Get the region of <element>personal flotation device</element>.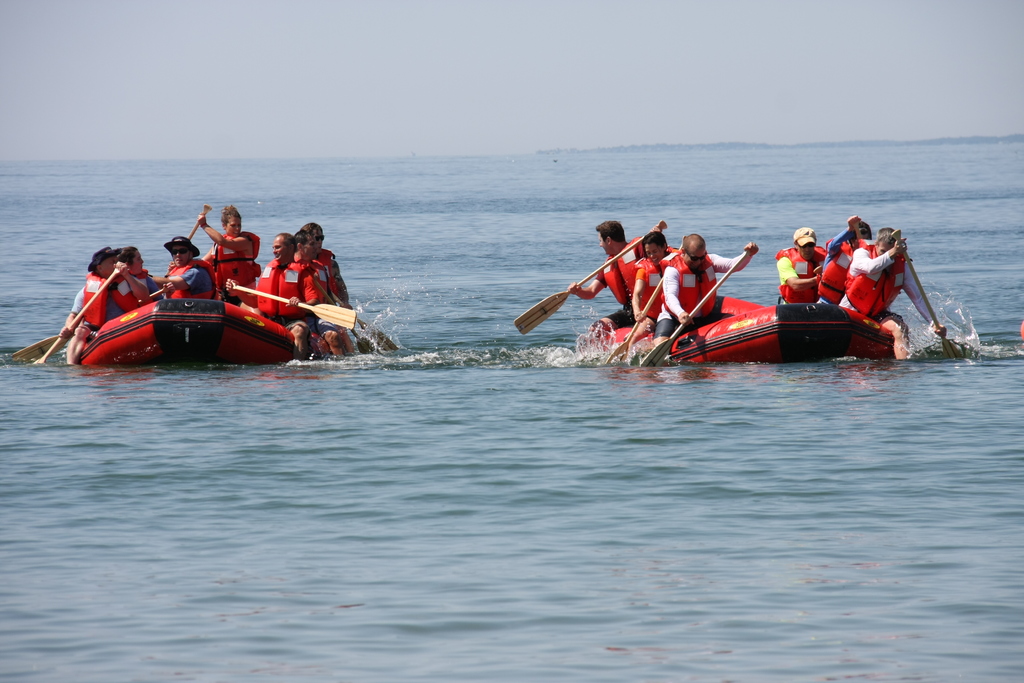
{"x1": 656, "y1": 246, "x2": 719, "y2": 325}.
